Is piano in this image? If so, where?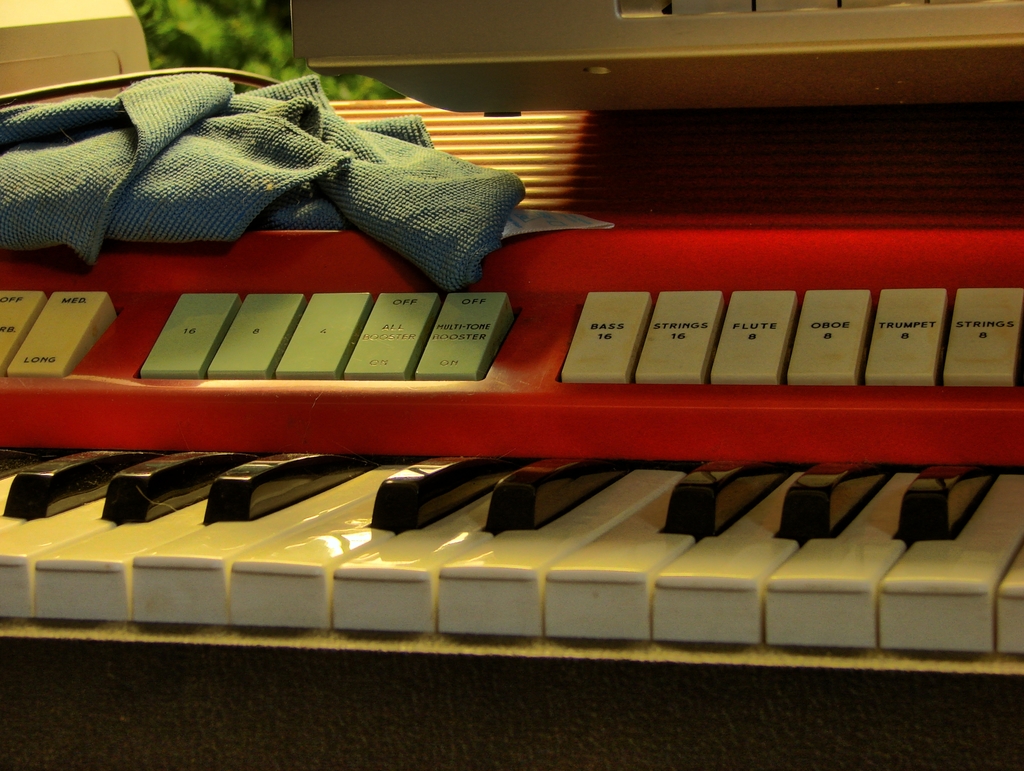
Yes, at crop(0, 98, 1023, 770).
